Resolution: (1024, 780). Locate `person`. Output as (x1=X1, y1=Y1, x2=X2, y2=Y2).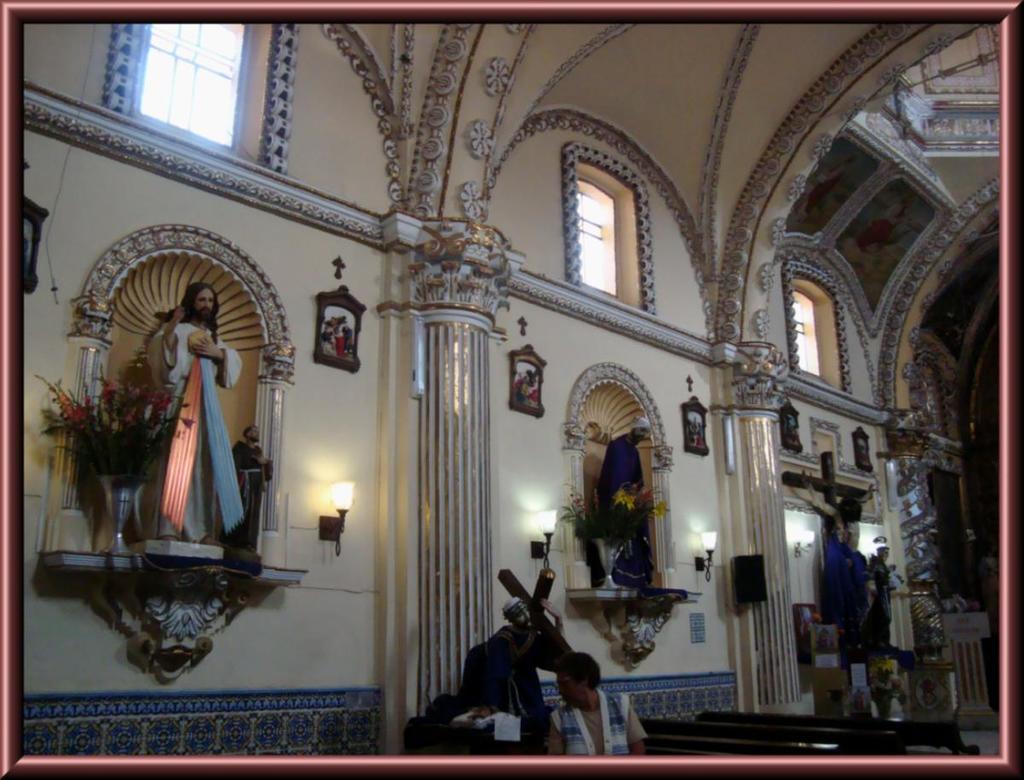
(x1=596, y1=414, x2=660, y2=588).
